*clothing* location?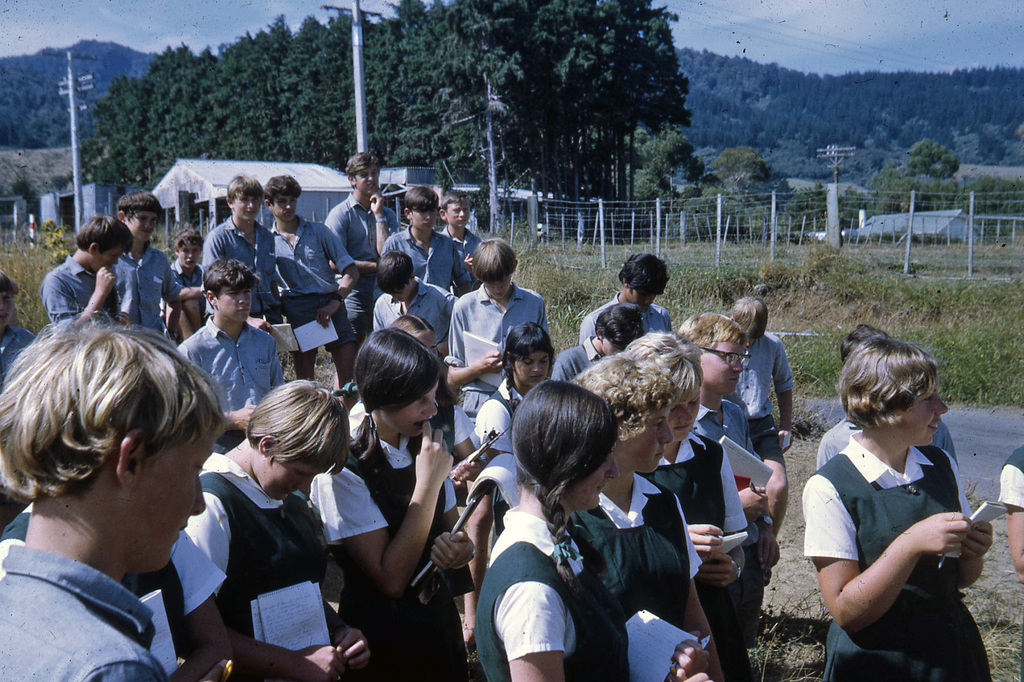
detection(732, 328, 797, 455)
